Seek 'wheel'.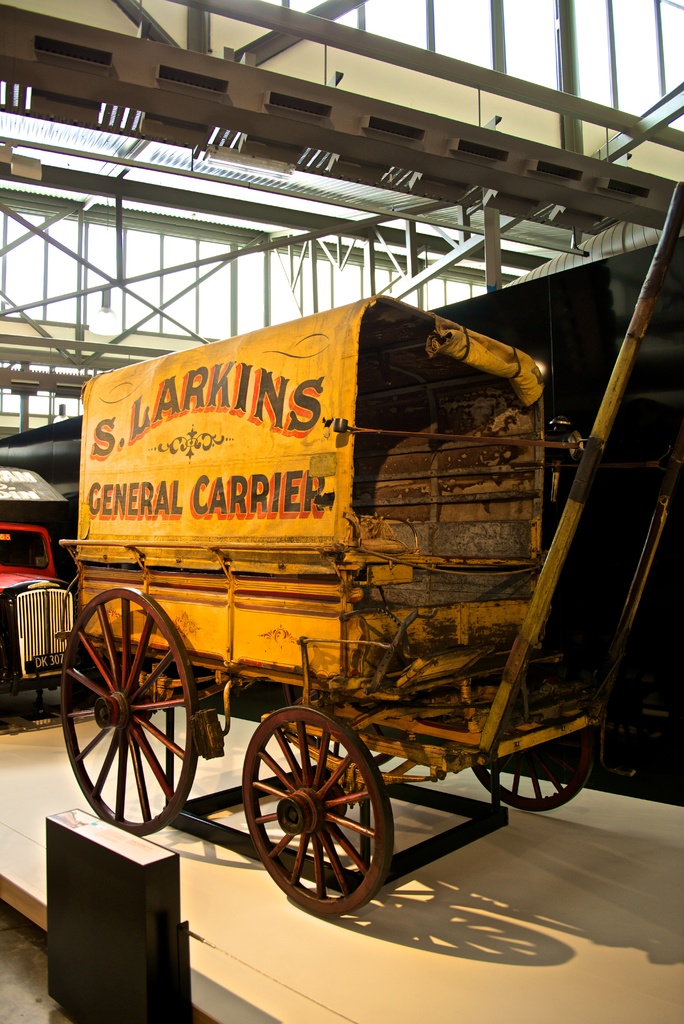
(left=475, top=725, right=592, bottom=814).
